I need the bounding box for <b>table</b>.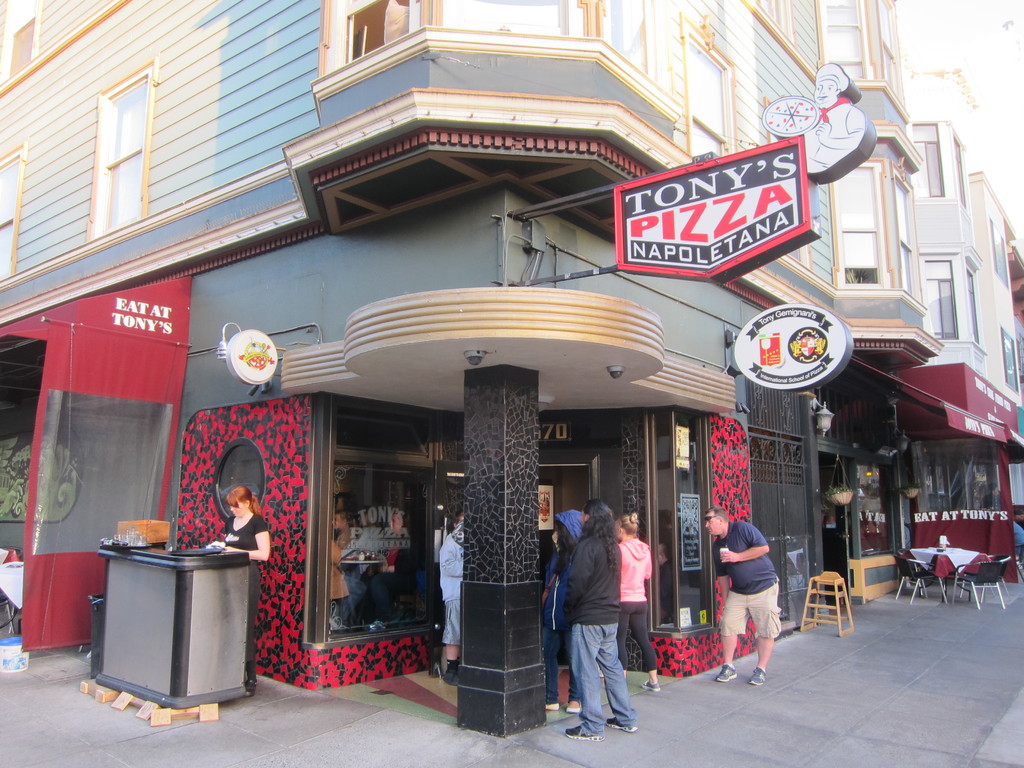
Here it is: (x1=900, y1=545, x2=984, y2=601).
